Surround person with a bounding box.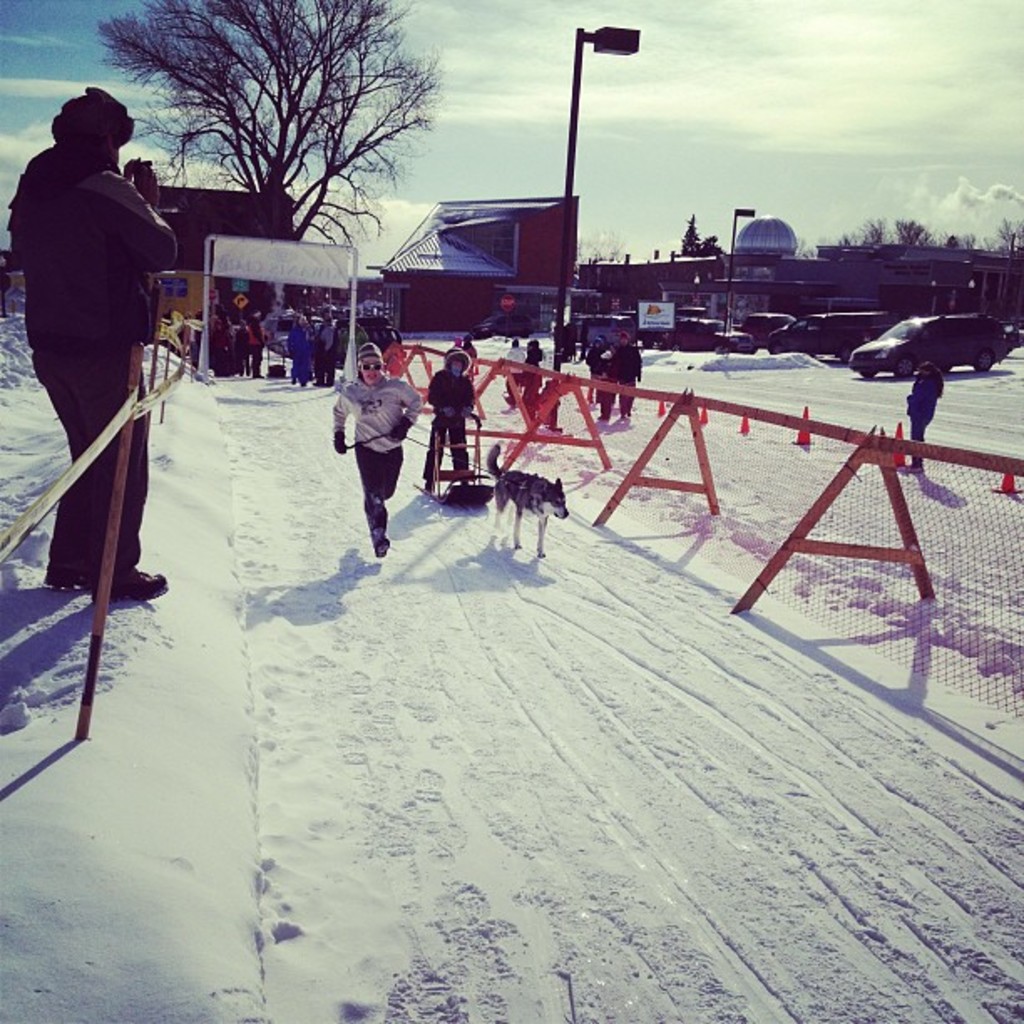
<box>326,338,418,562</box>.
